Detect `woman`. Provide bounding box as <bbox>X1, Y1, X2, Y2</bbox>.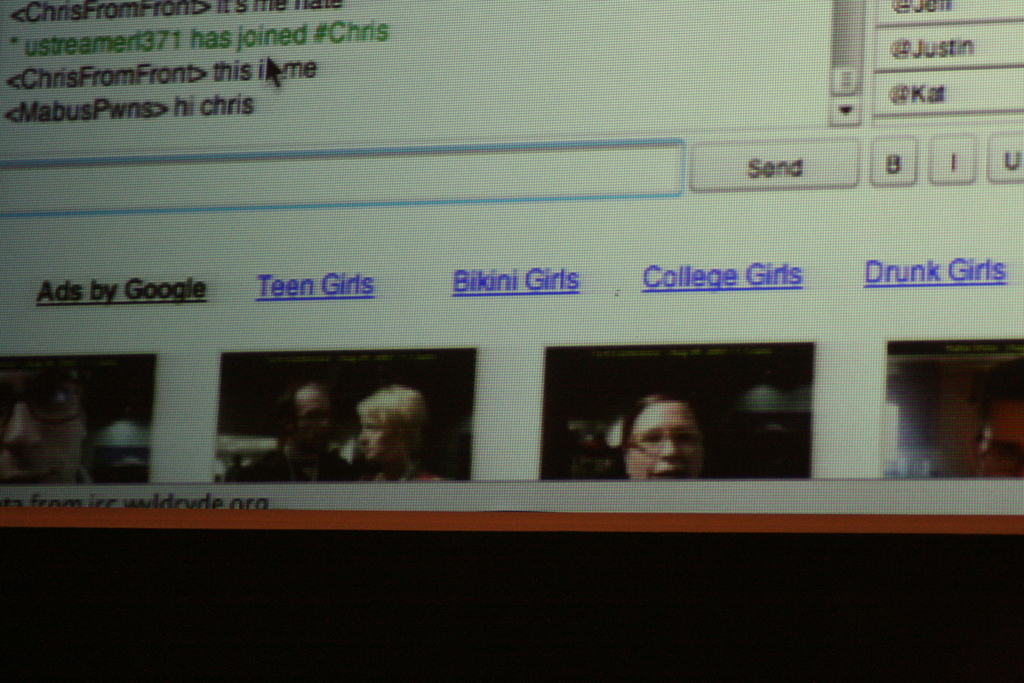
<bbox>330, 376, 449, 490</bbox>.
